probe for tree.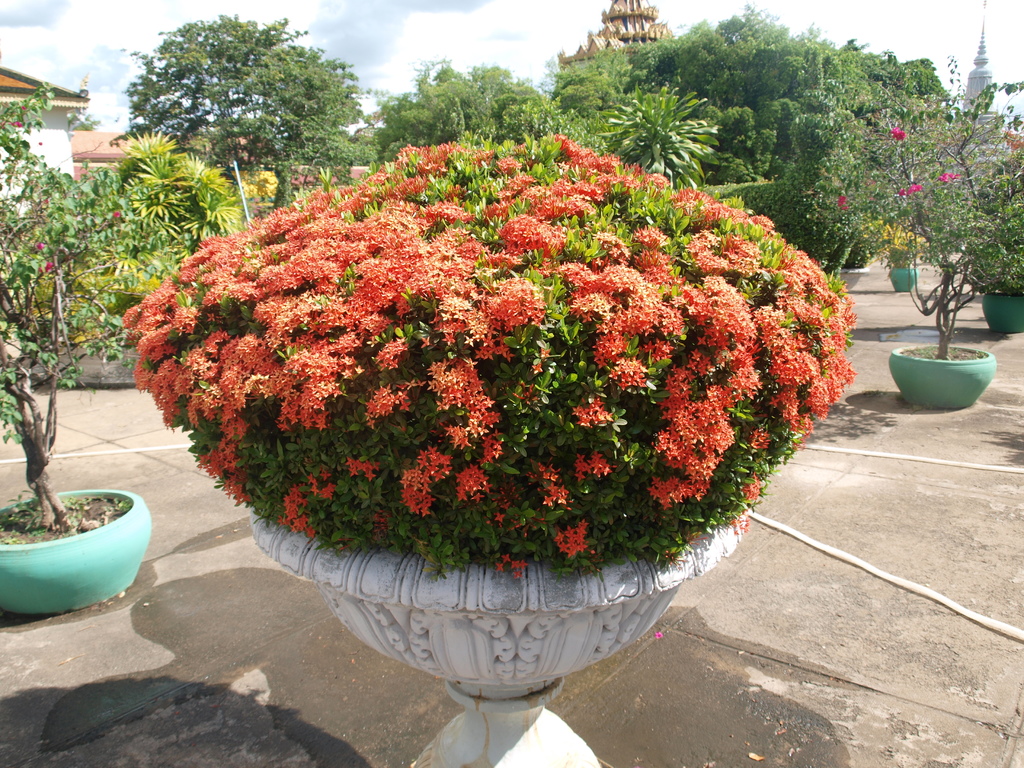
Probe result: l=0, t=83, r=148, b=524.
